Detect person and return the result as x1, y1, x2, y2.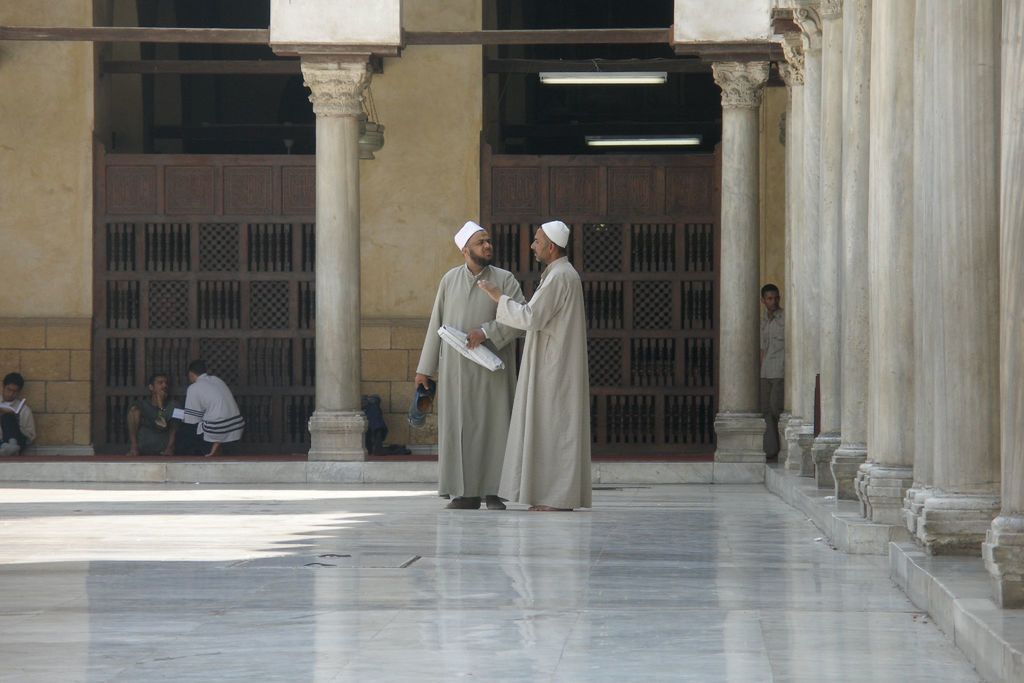
127, 378, 187, 457.
